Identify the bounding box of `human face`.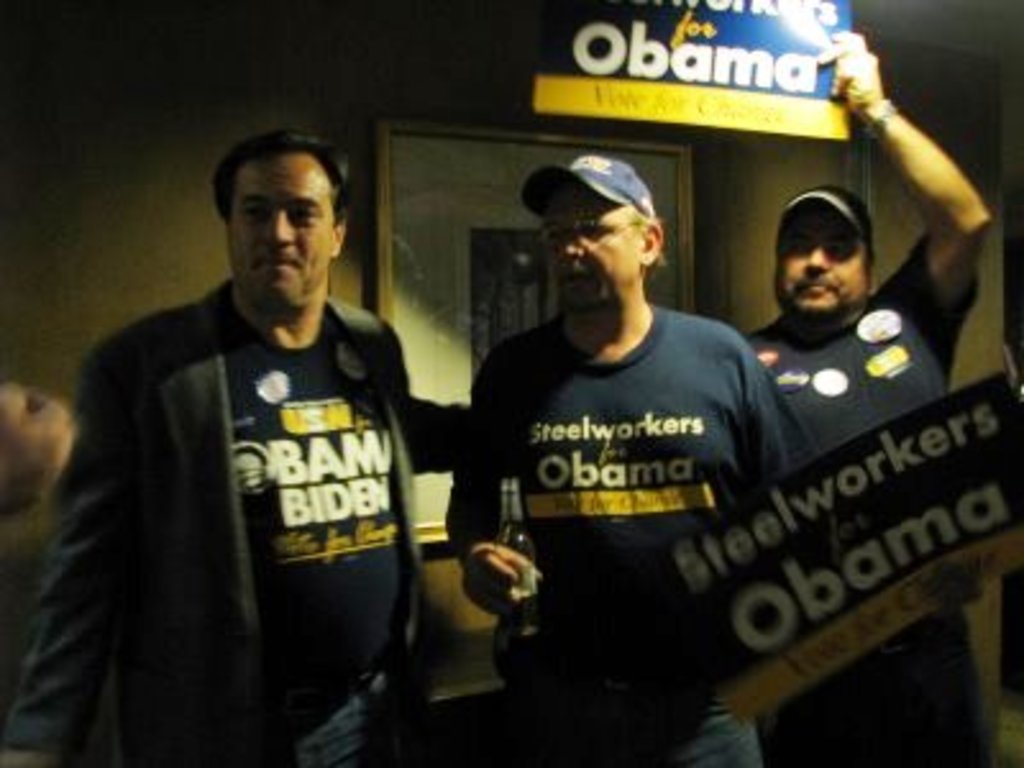
x1=538, y1=184, x2=645, y2=315.
